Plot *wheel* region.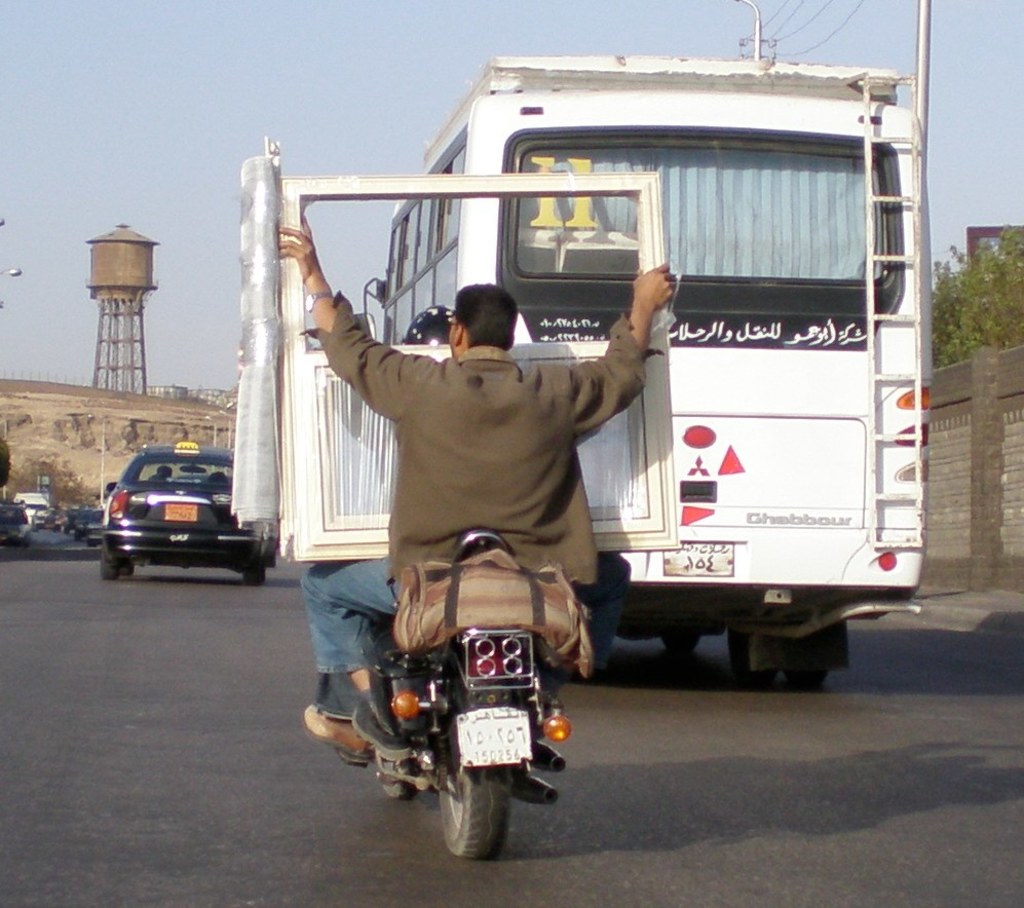
Plotted at detection(244, 558, 272, 588).
